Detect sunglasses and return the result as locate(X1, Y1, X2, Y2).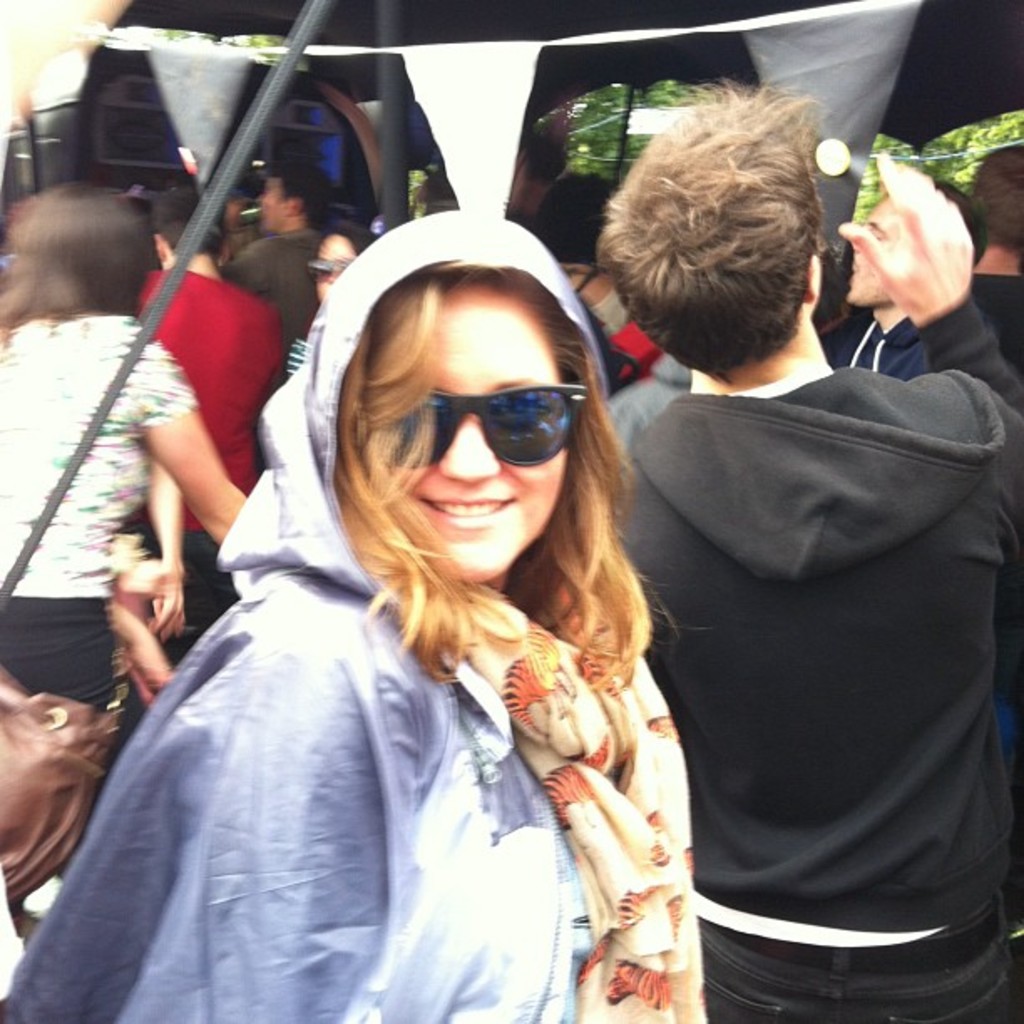
locate(393, 388, 592, 465).
